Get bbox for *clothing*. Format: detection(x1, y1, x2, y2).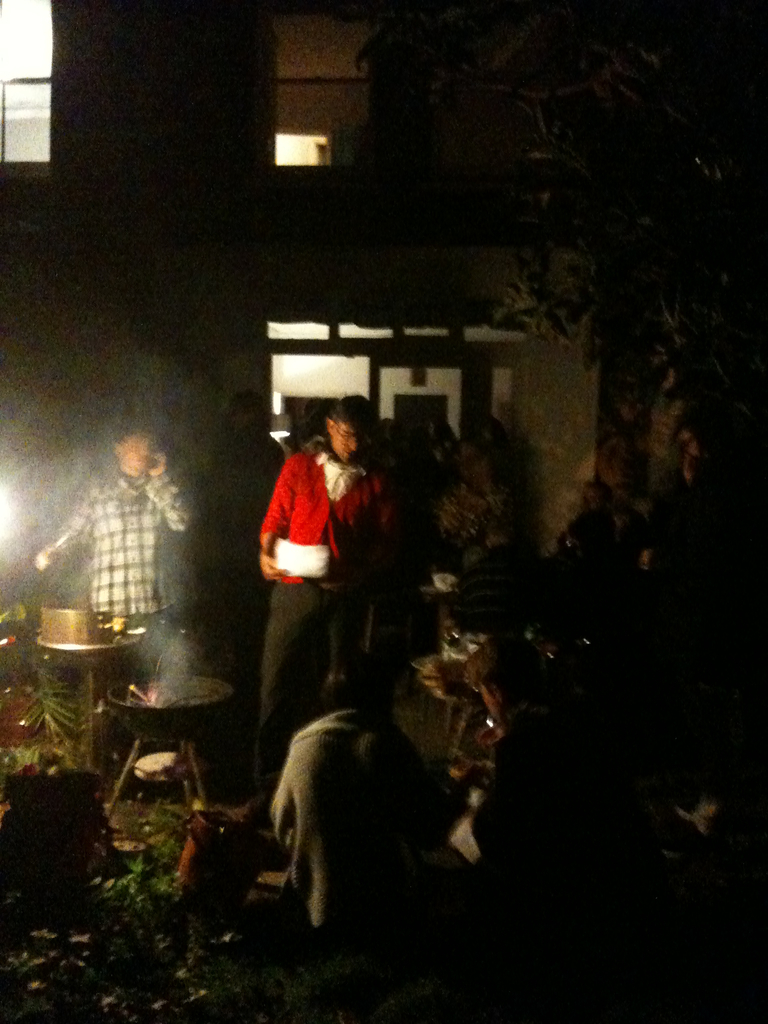
detection(227, 673, 455, 945).
